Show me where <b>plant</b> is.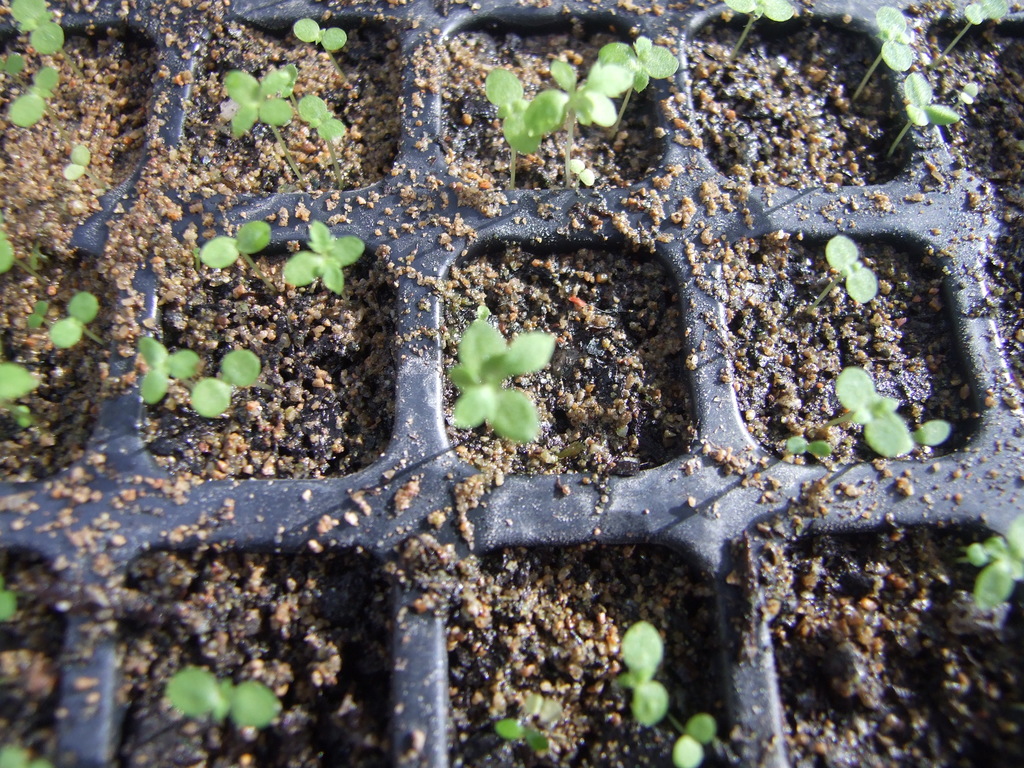
<b>plant</b> is at {"left": 290, "top": 92, "right": 353, "bottom": 185}.
